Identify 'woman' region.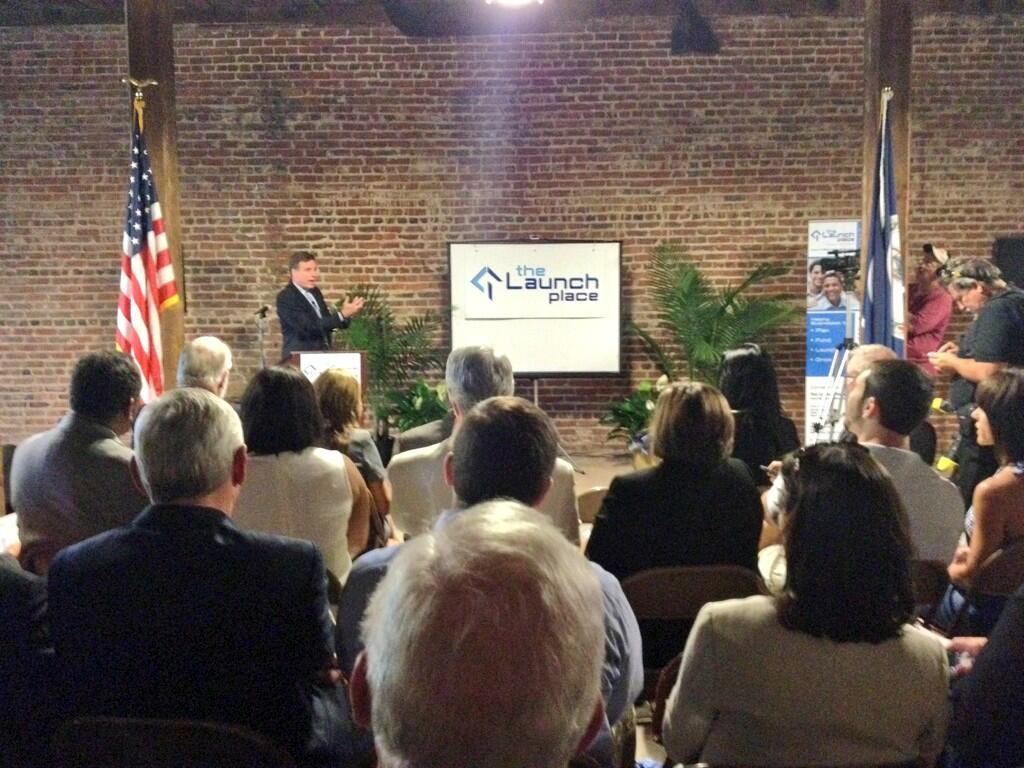
Region: box=[661, 447, 953, 767].
